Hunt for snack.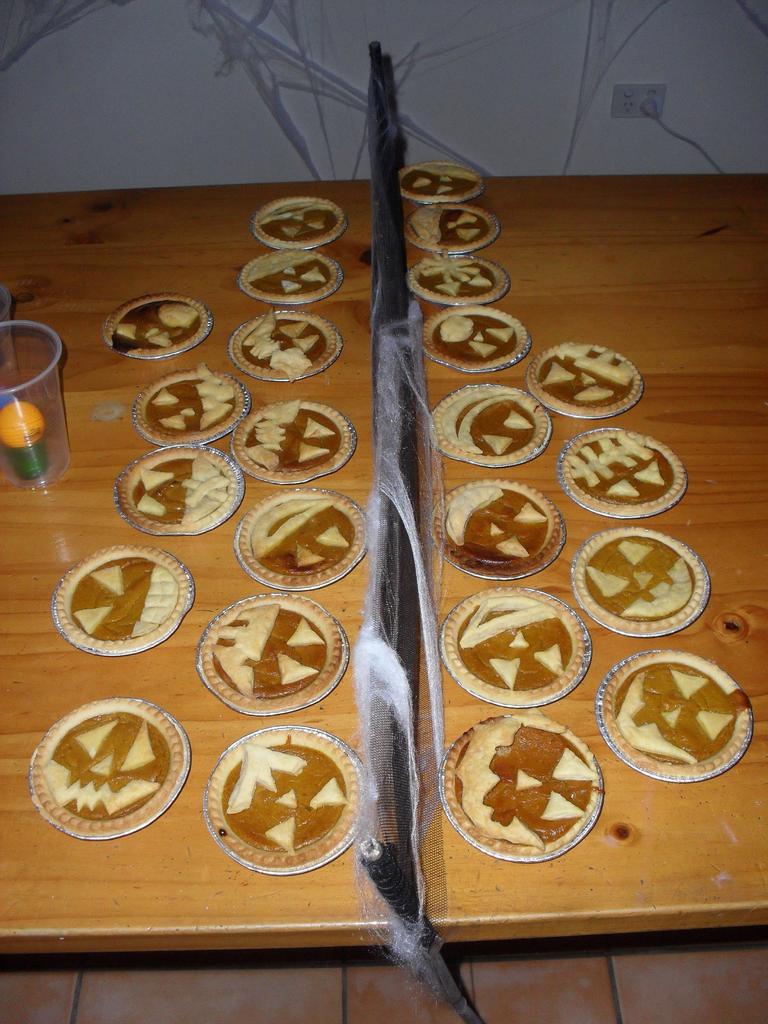
Hunted down at left=101, top=293, right=208, bottom=356.
